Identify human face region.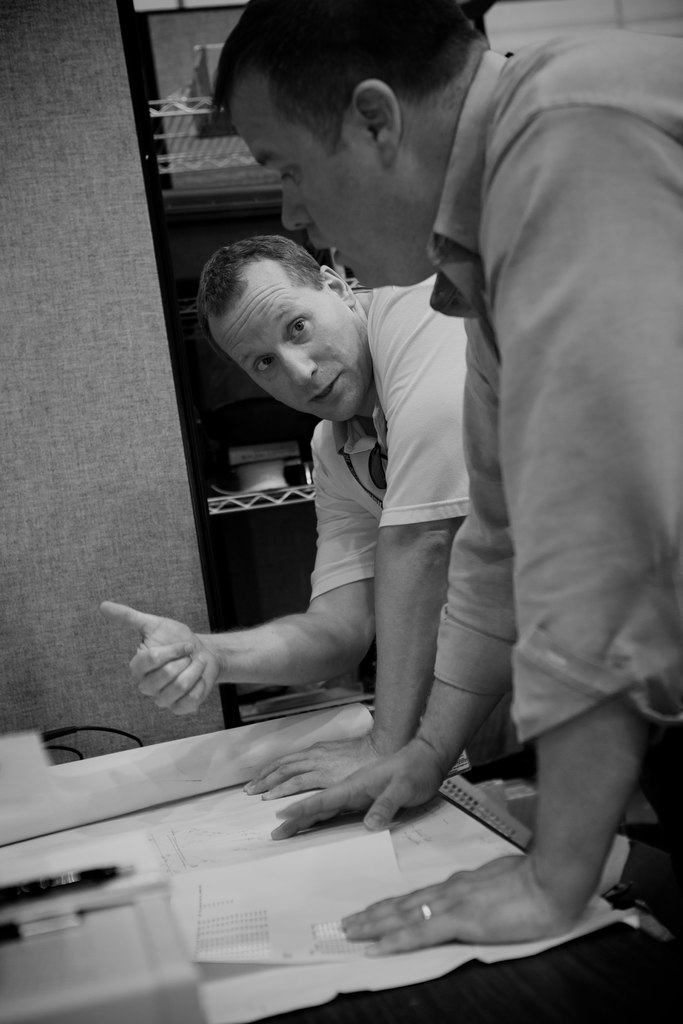
Region: locate(223, 258, 368, 426).
